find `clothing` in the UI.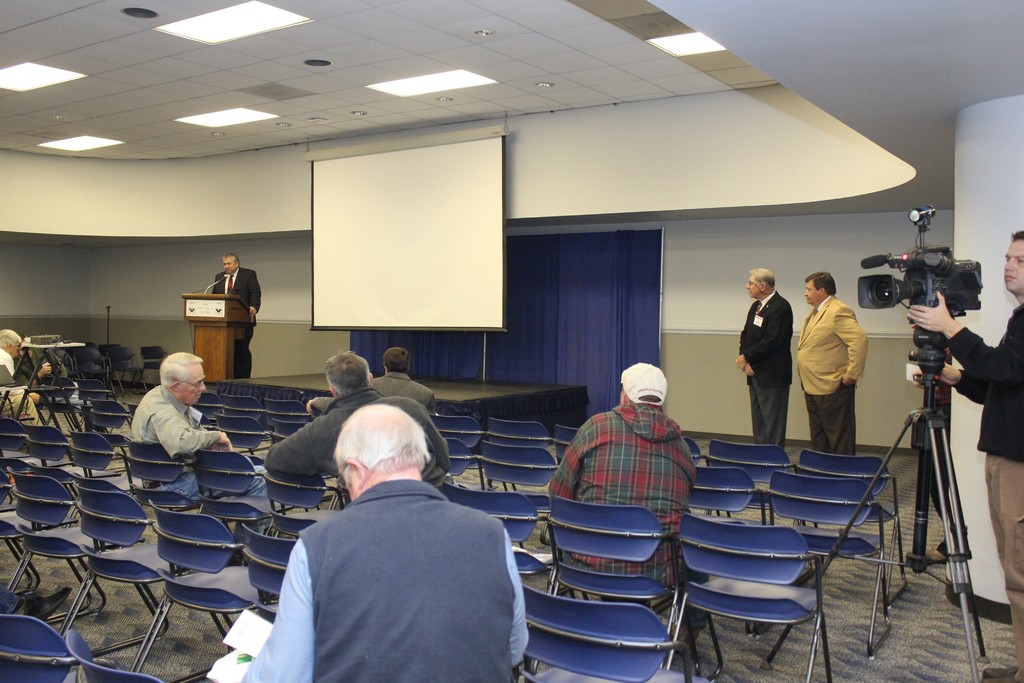
UI element at select_region(797, 295, 869, 456).
